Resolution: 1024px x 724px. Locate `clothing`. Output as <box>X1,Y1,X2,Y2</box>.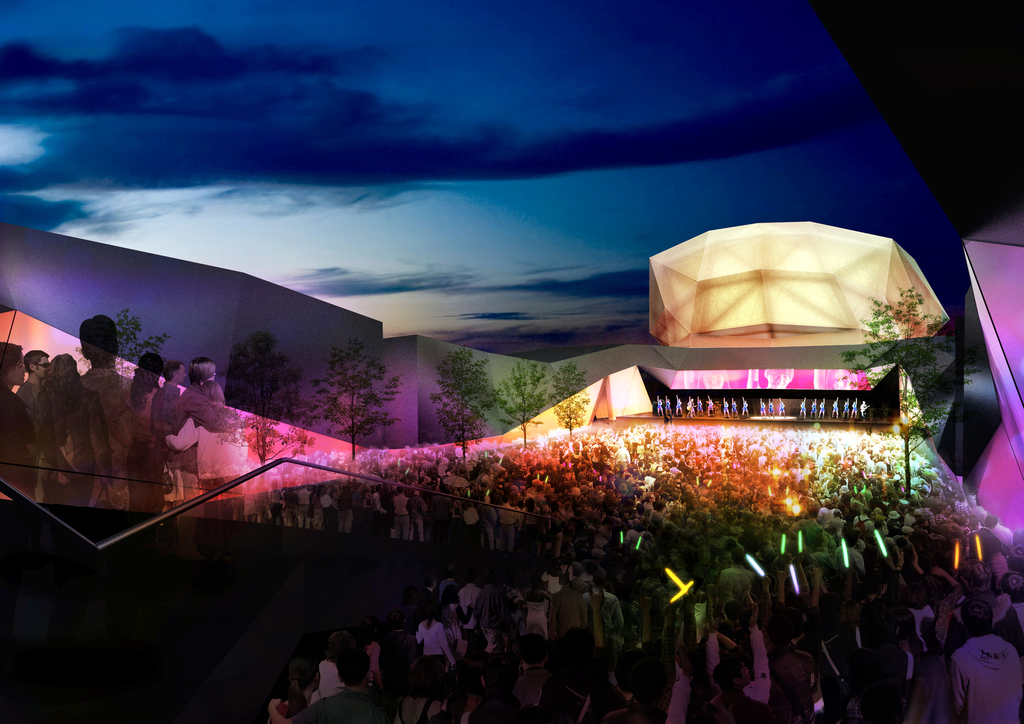
<box>709,622,767,723</box>.
